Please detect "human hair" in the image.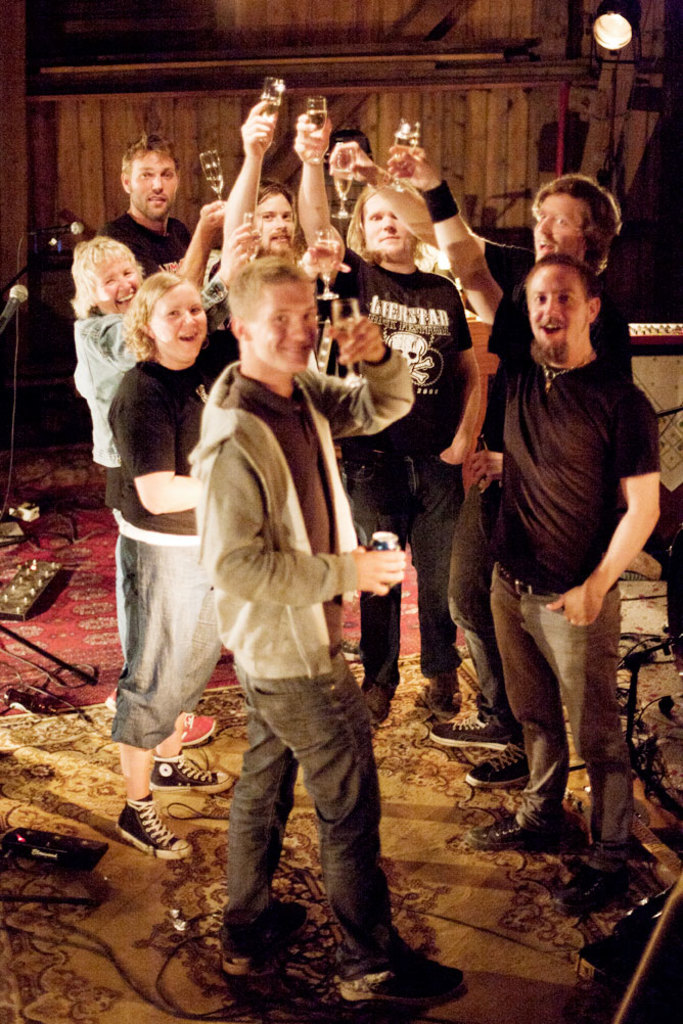
[left=121, top=130, right=181, bottom=188].
